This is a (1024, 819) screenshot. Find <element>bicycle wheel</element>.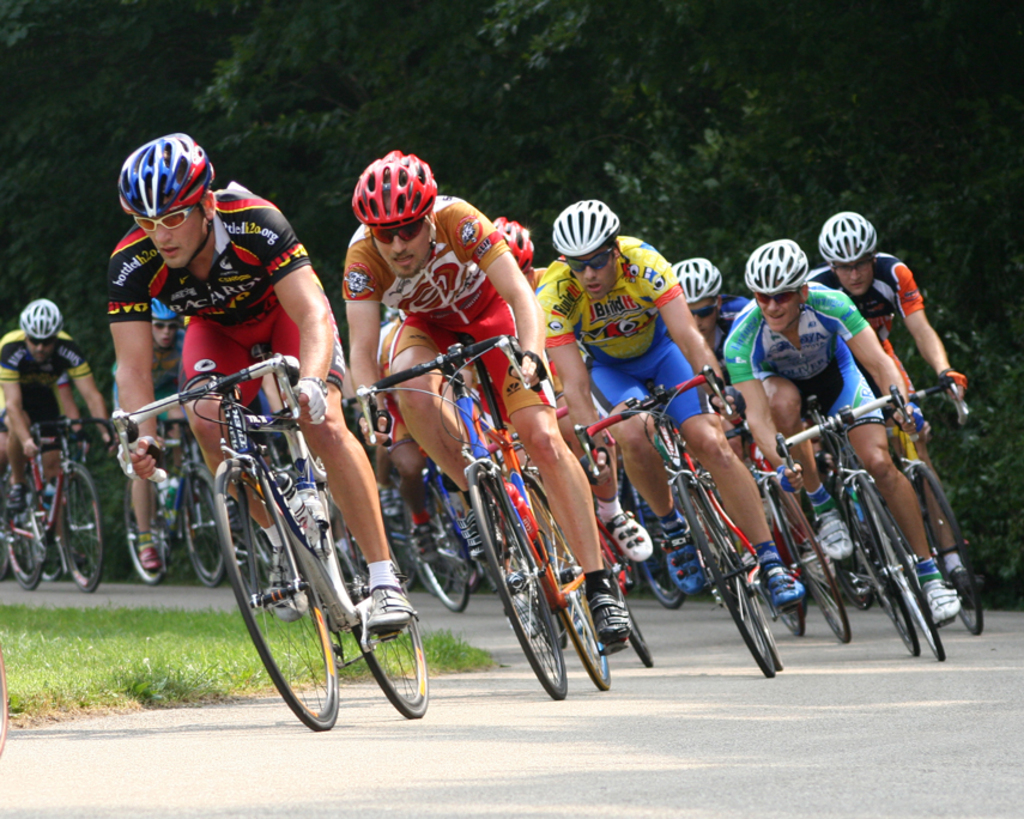
Bounding box: 672,469,769,677.
